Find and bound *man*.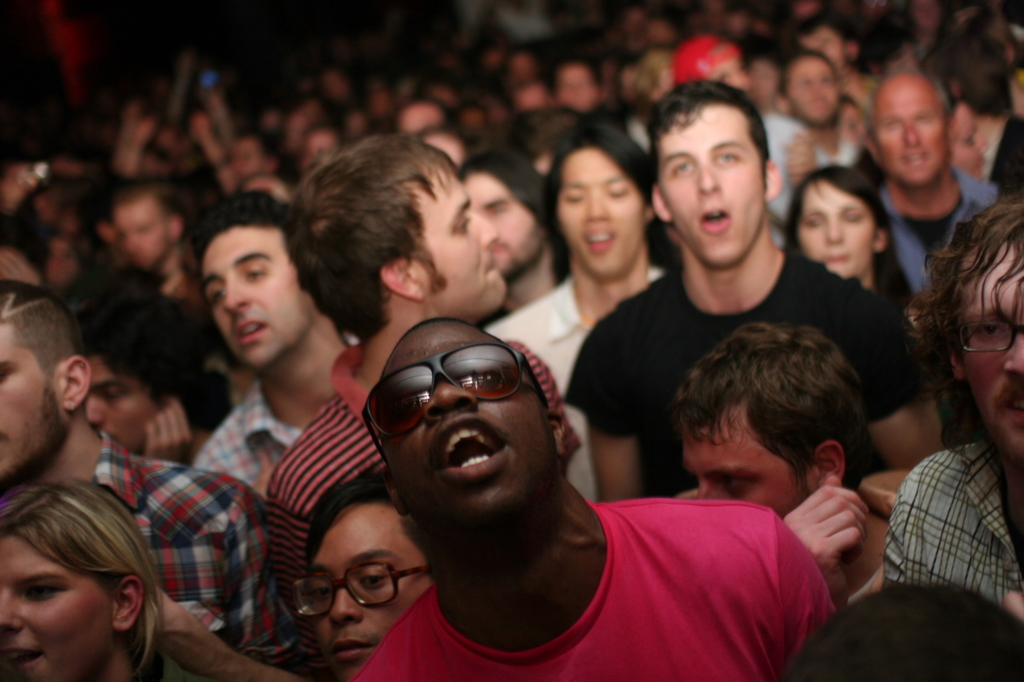
Bound: left=762, top=40, right=884, bottom=221.
